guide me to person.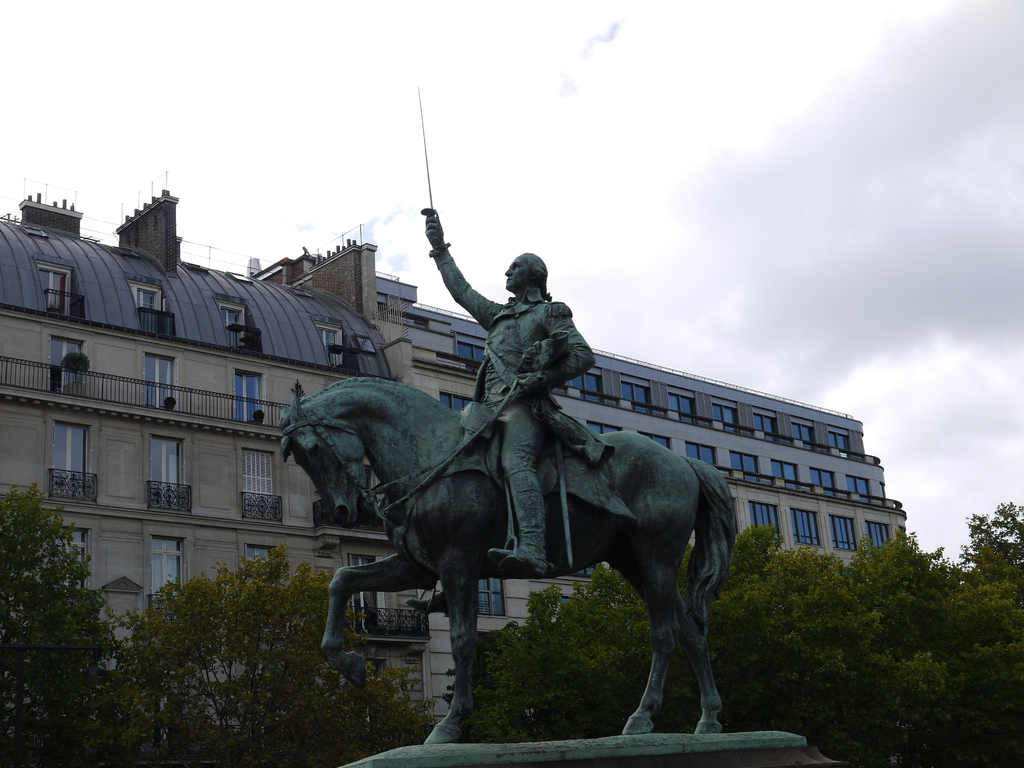
Guidance: [407, 211, 598, 614].
